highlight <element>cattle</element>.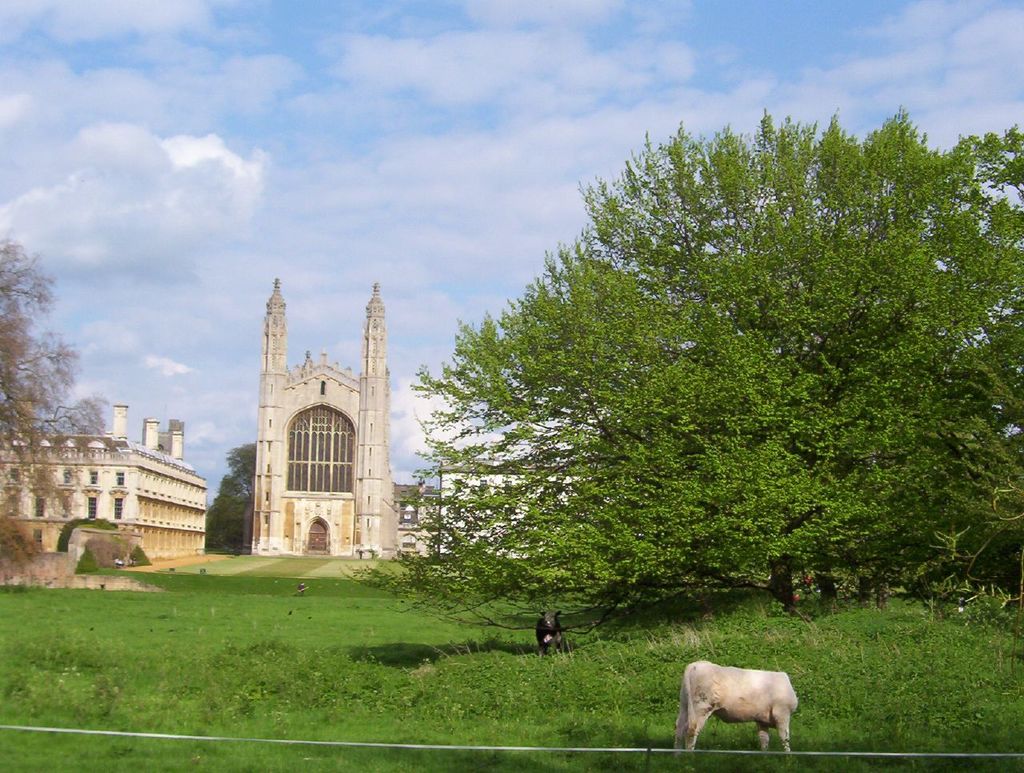
Highlighted region: {"left": 664, "top": 660, "right": 806, "bottom": 763}.
